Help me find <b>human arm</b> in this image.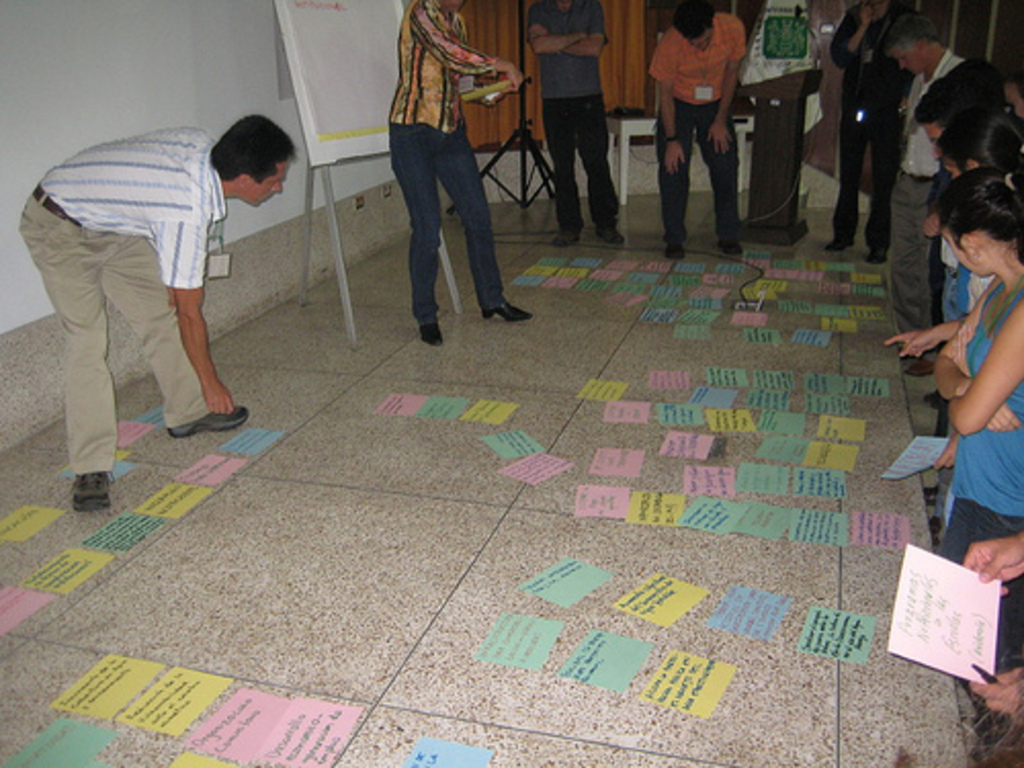
Found it: bbox=(918, 211, 942, 236).
